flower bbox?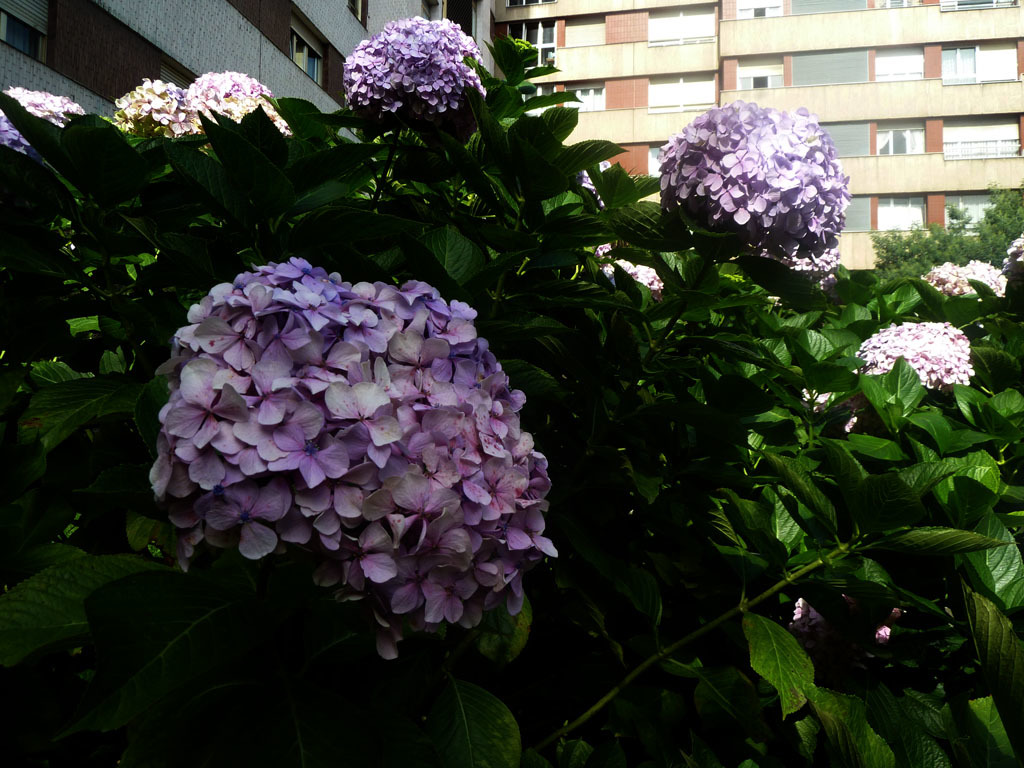
107, 67, 283, 133
